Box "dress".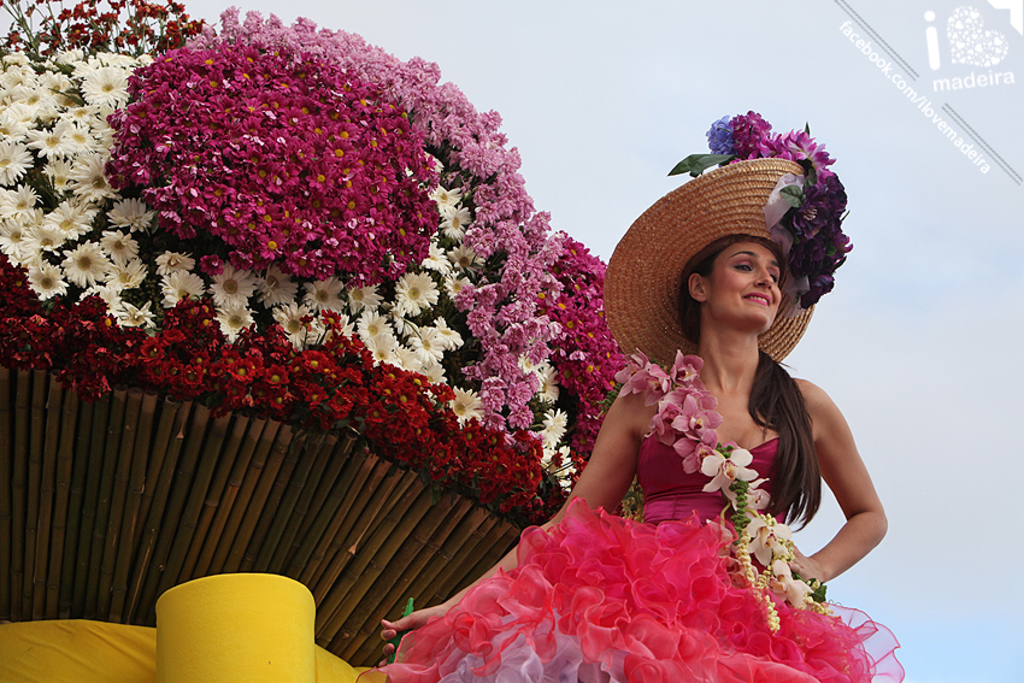
[x1=352, y1=349, x2=901, y2=682].
